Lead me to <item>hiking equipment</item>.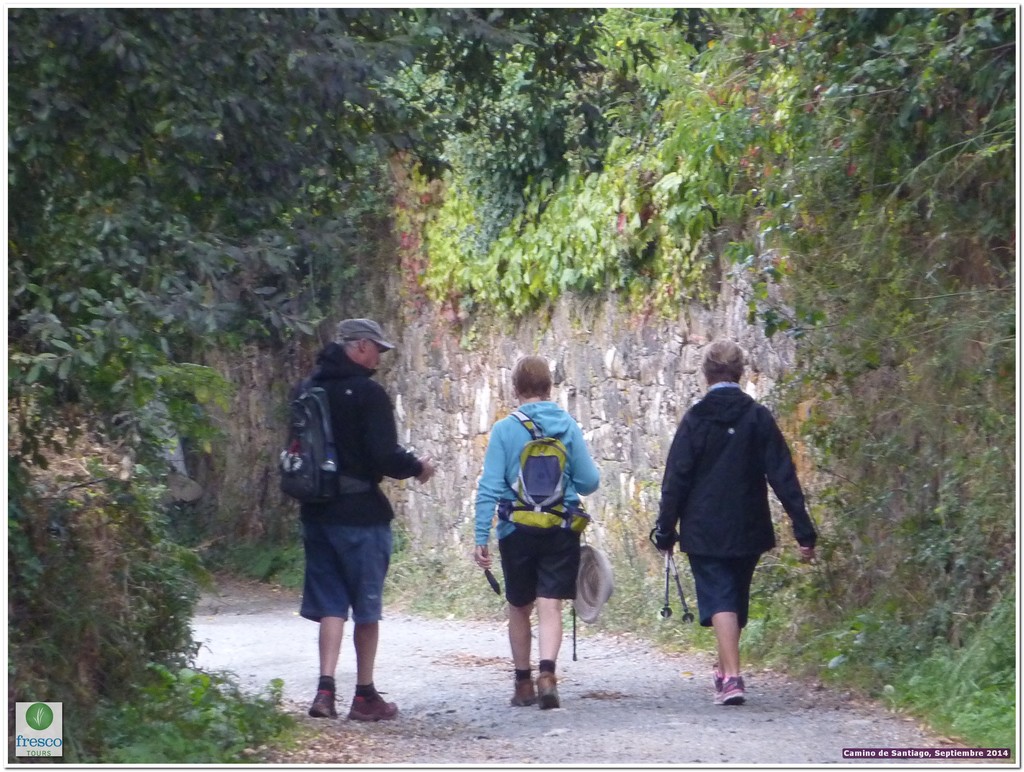
Lead to [349, 691, 397, 721].
